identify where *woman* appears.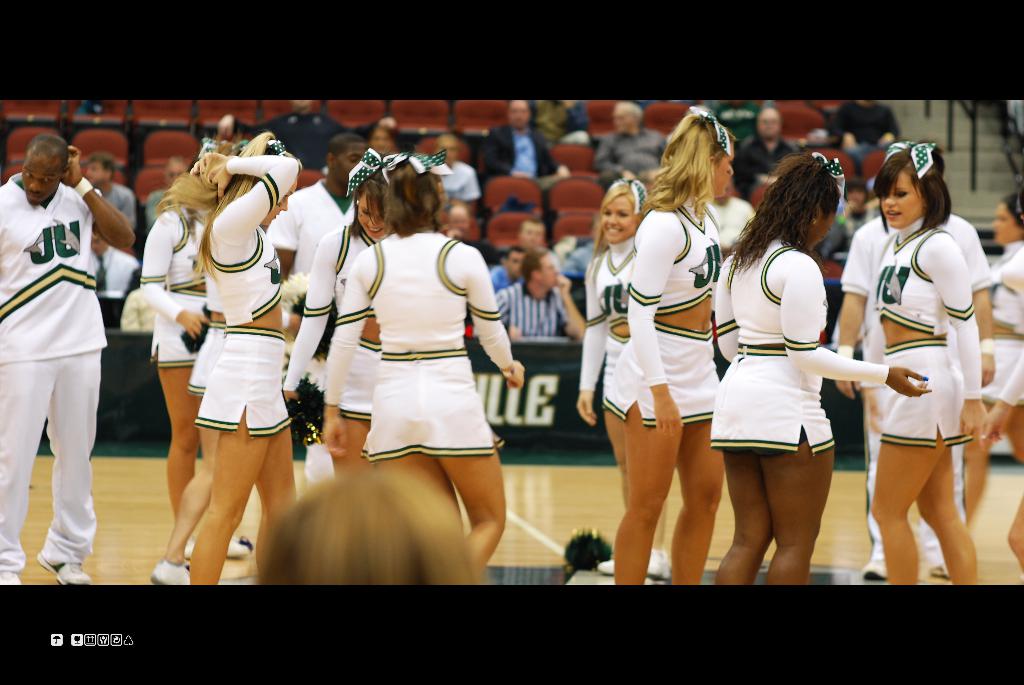
Appears at 156 129 301 588.
